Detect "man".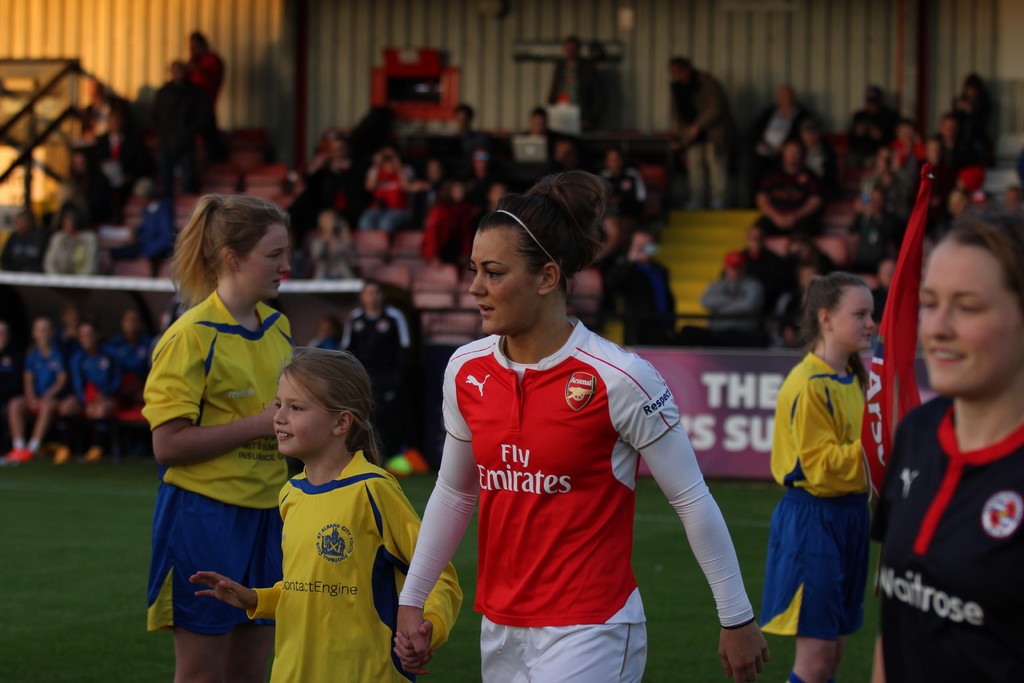
Detected at 436:103:509:183.
